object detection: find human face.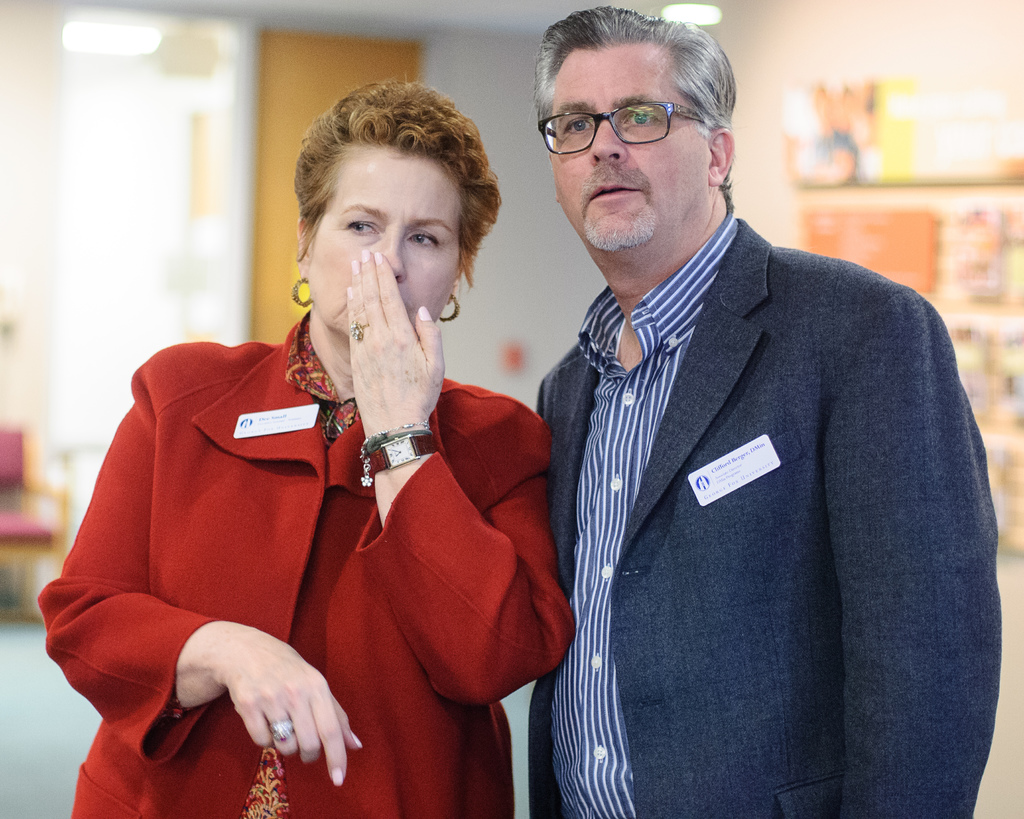
552 37 703 251.
